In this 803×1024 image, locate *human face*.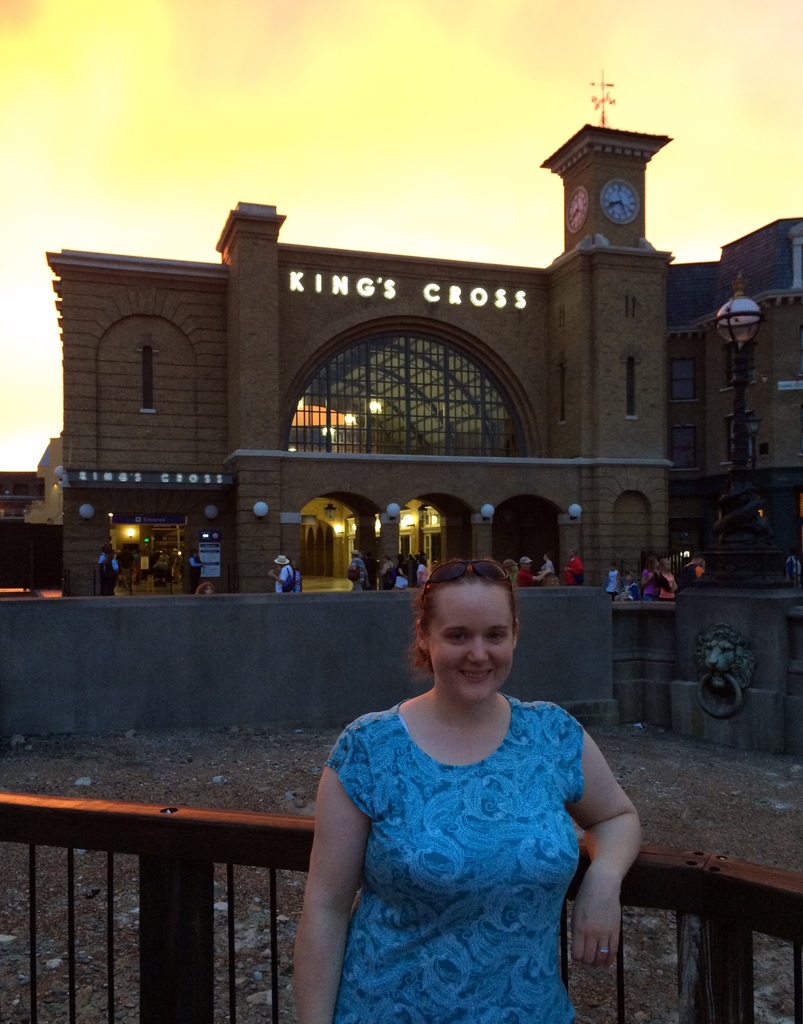
Bounding box: crop(423, 582, 515, 710).
